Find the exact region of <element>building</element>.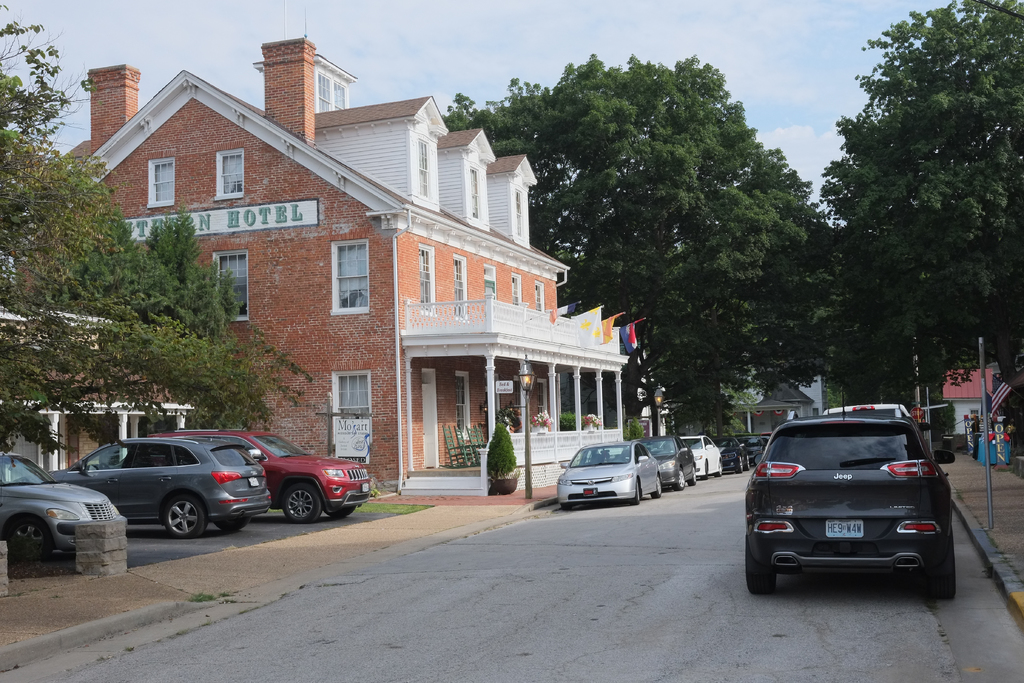
Exact region: 70, 41, 630, 494.
